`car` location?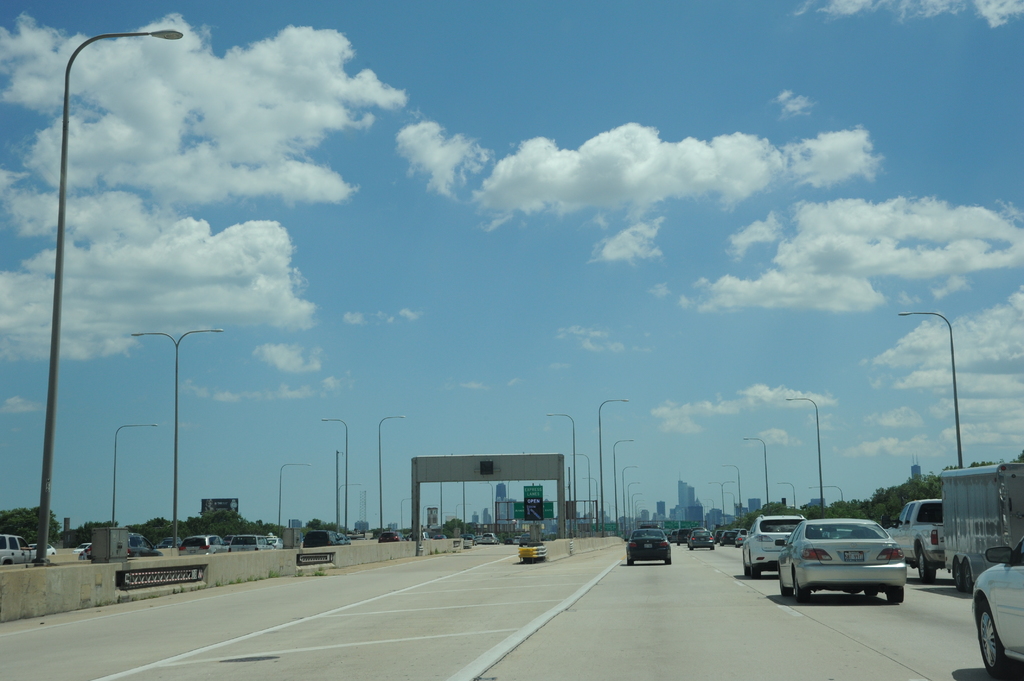
[626, 533, 673, 564]
